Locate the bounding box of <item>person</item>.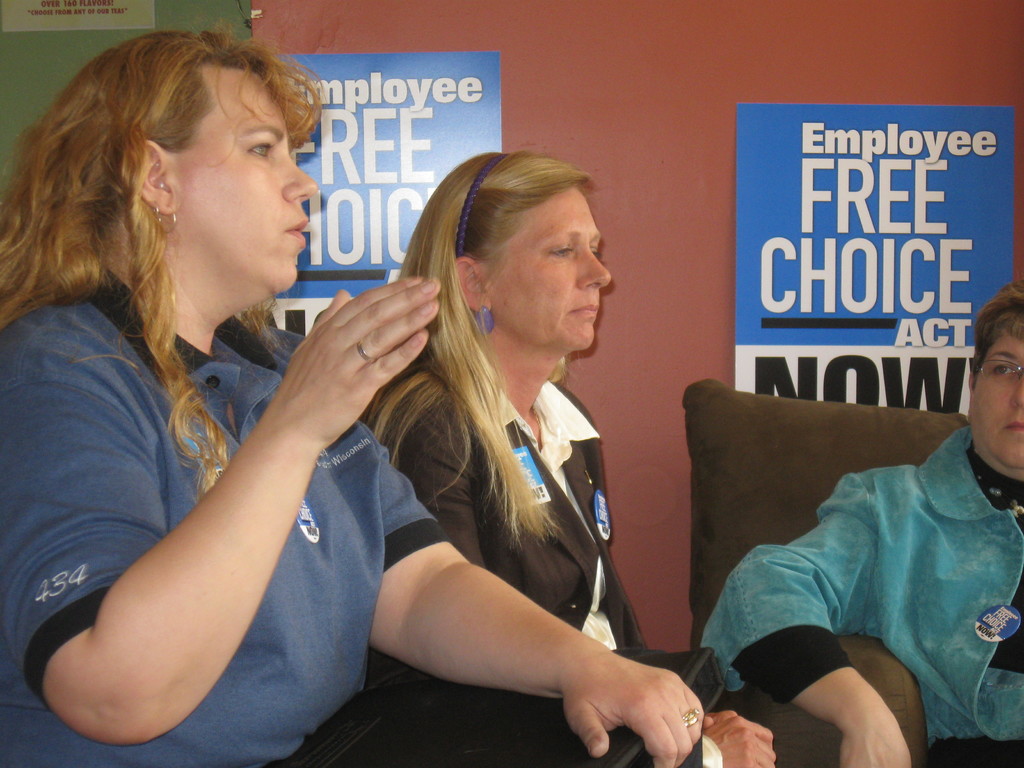
Bounding box: <region>41, 42, 531, 767</region>.
